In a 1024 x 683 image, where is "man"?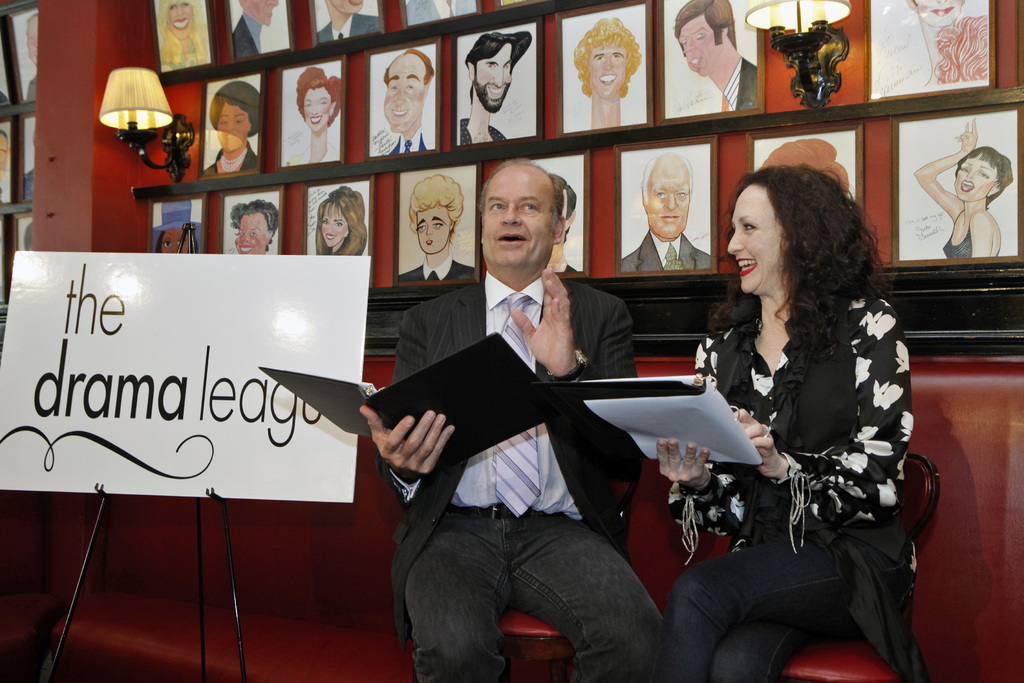
x1=356, y1=42, x2=442, y2=161.
